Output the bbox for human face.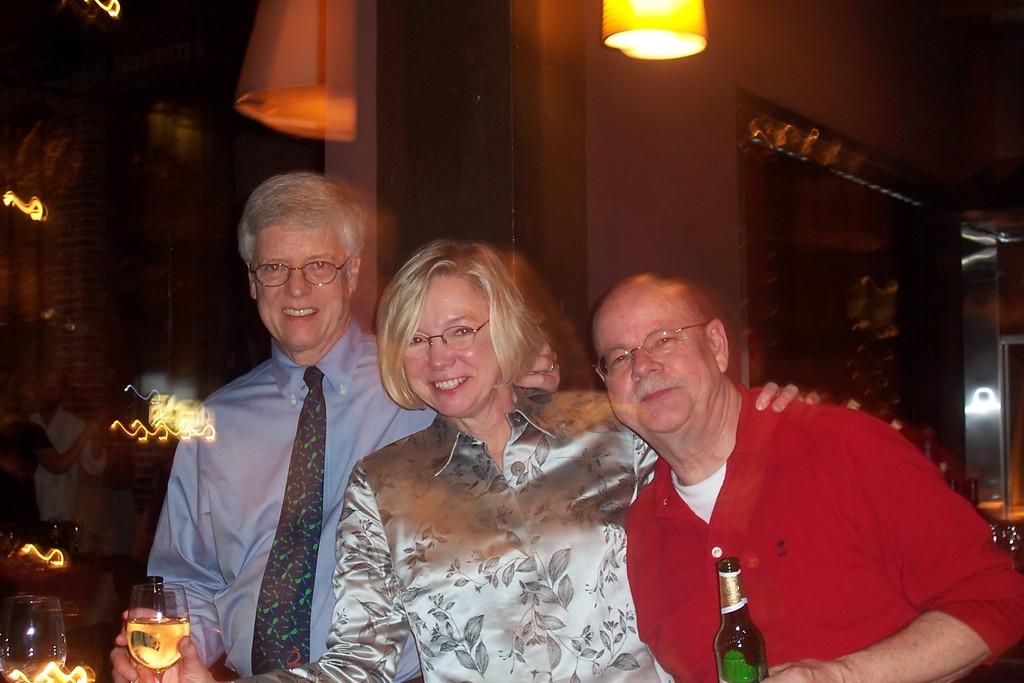
(591, 295, 725, 428).
